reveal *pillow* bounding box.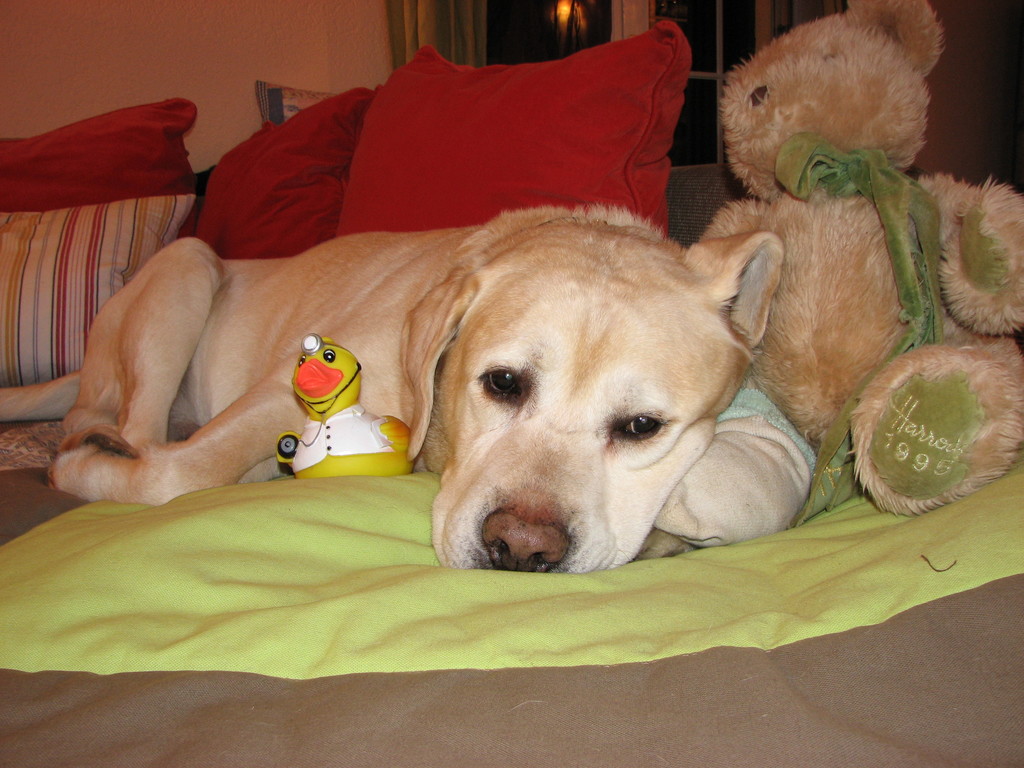
Revealed: <bbox>0, 101, 200, 212</bbox>.
